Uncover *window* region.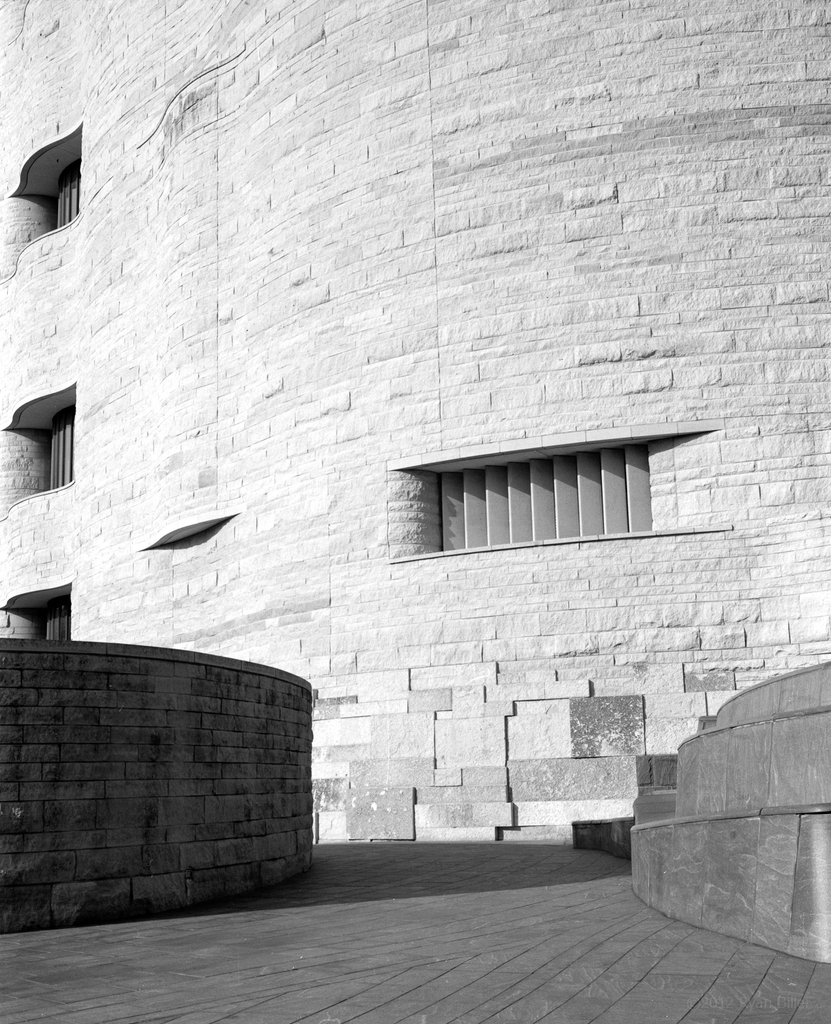
Uncovered: 38/154/83/240.
